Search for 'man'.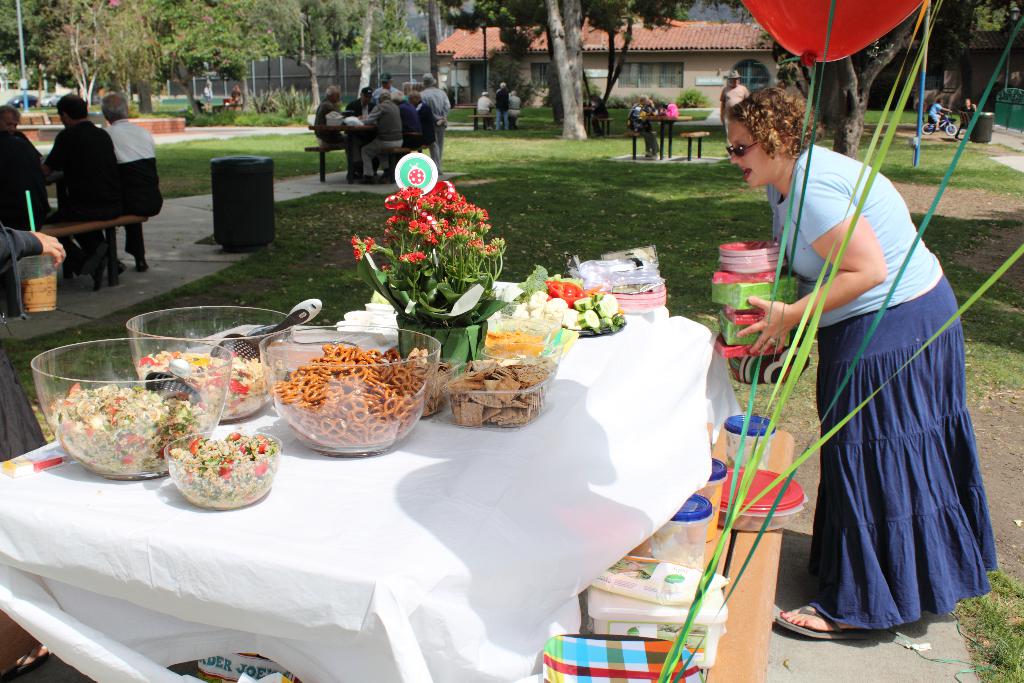
Found at box(405, 83, 433, 162).
